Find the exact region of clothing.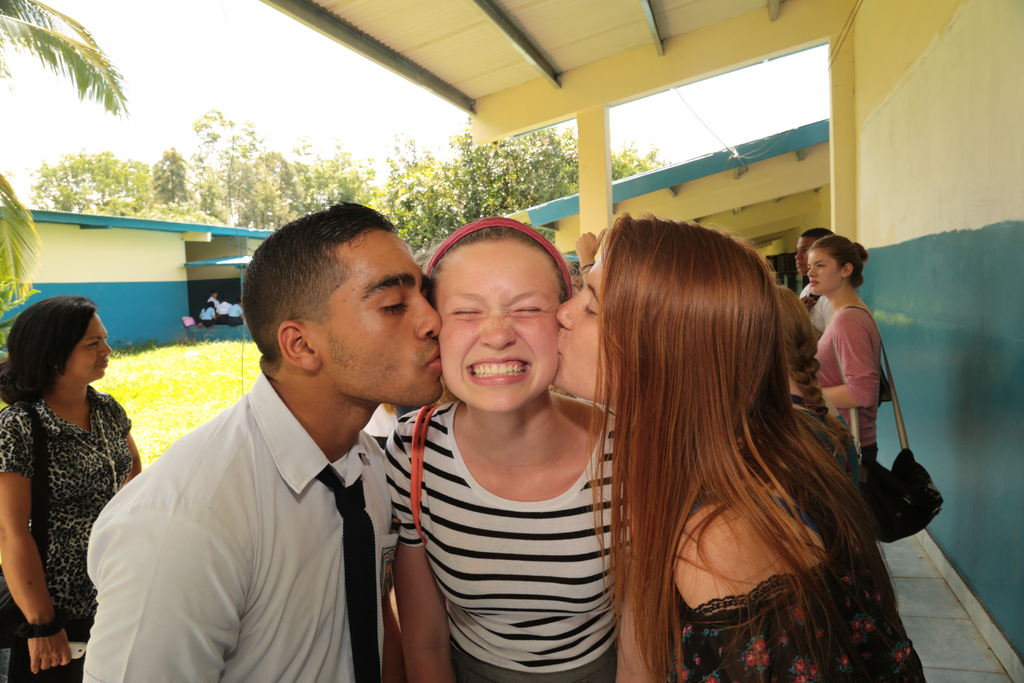
Exact region: bbox=(807, 299, 881, 464).
